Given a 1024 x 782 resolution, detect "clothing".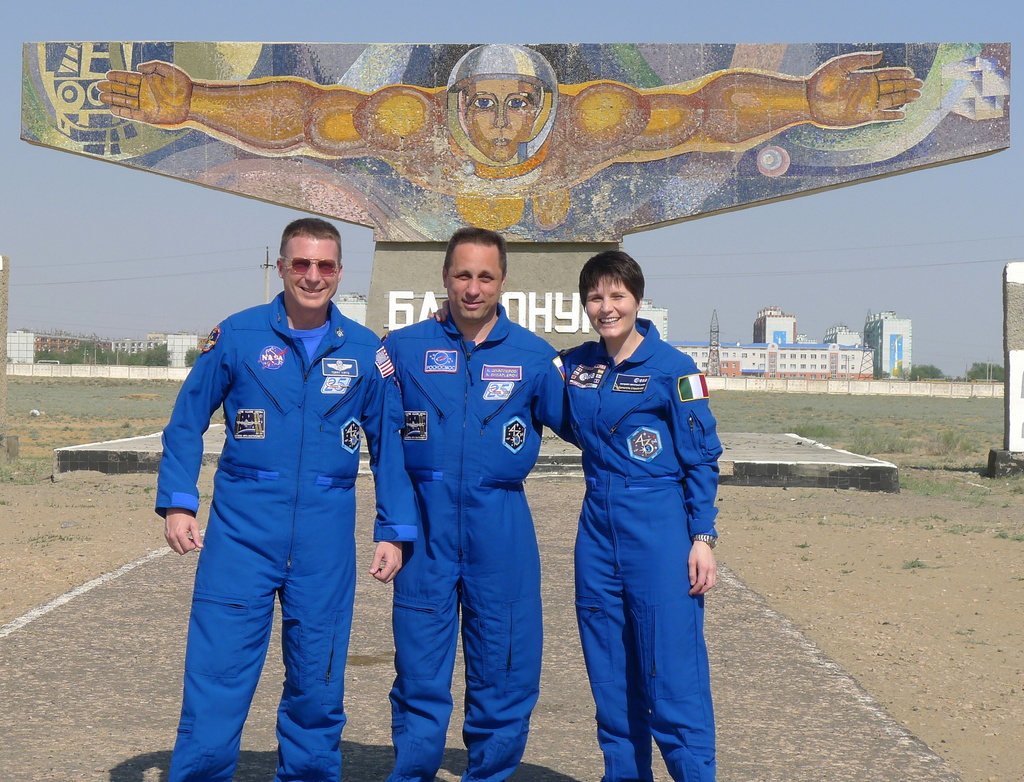
Rect(156, 288, 382, 781).
